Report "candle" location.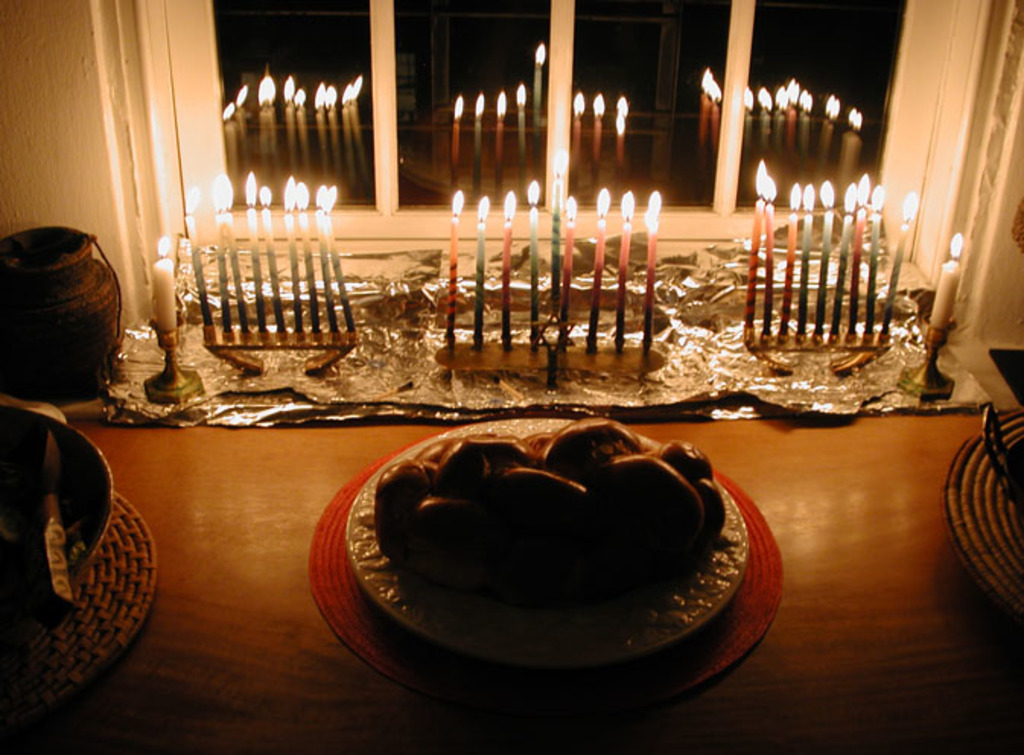
Report: box(155, 259, 175, 330).
